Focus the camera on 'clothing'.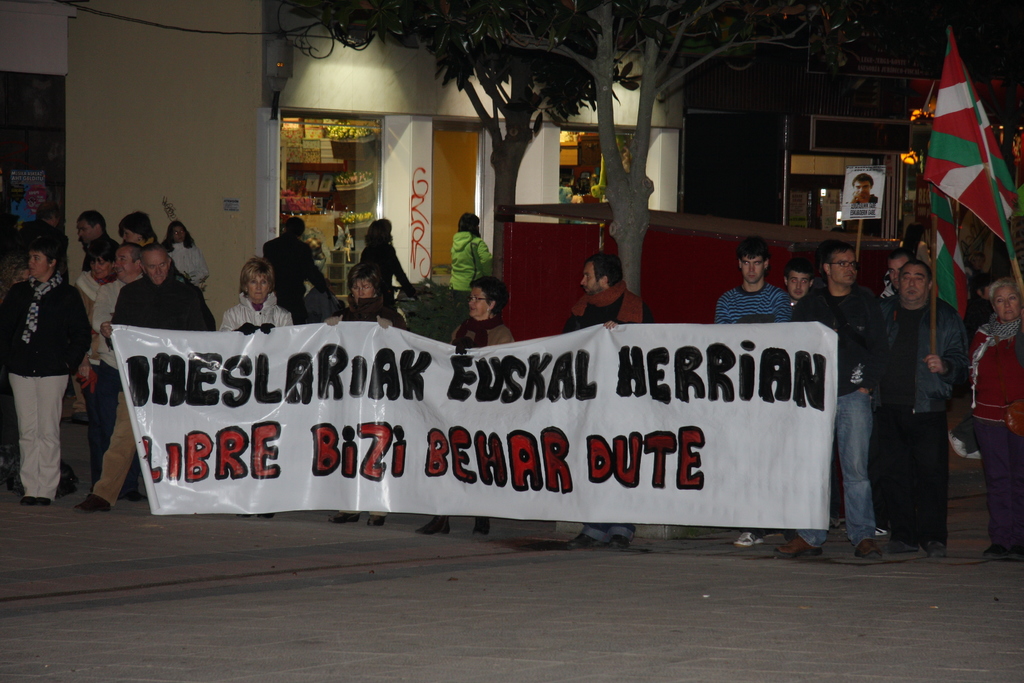
Focus region: region(966, 322, 1023, 539).
